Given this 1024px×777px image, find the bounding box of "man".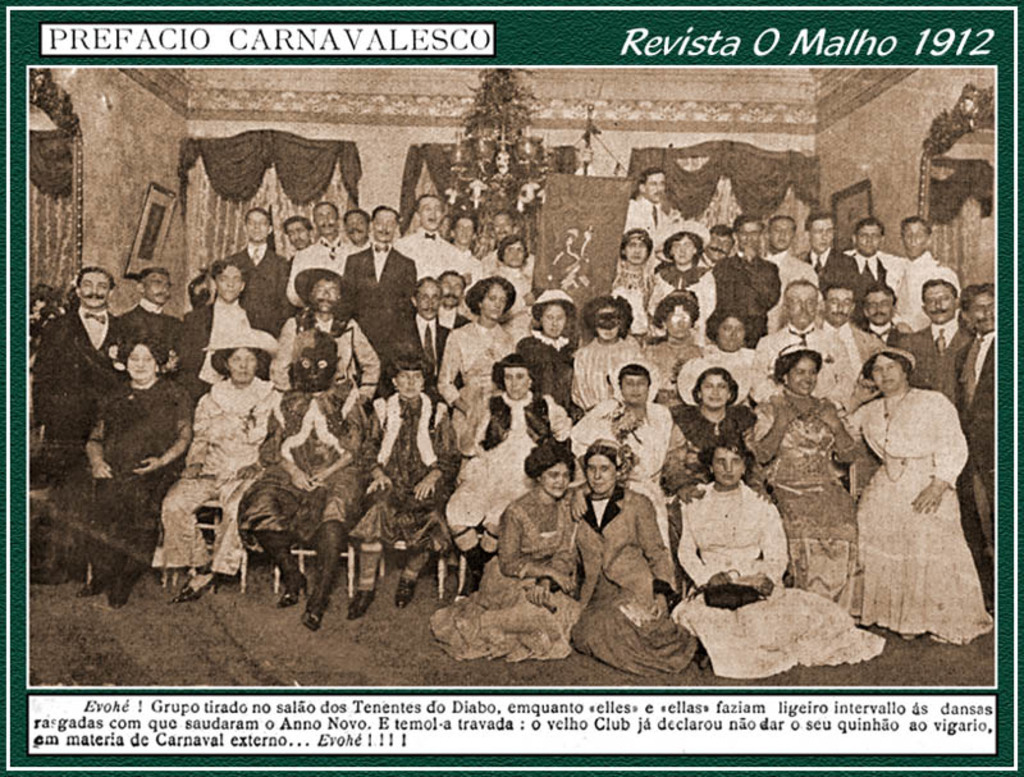
region(833, 215, 911, 297).
